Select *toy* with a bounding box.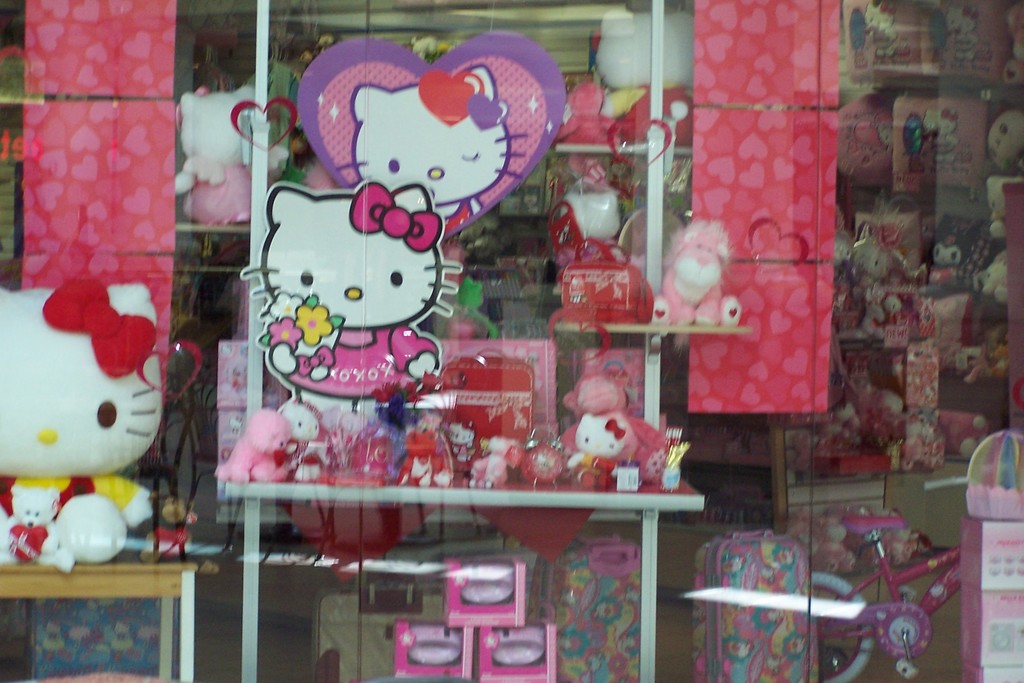
bbox=(0, 267, 165, 562).
